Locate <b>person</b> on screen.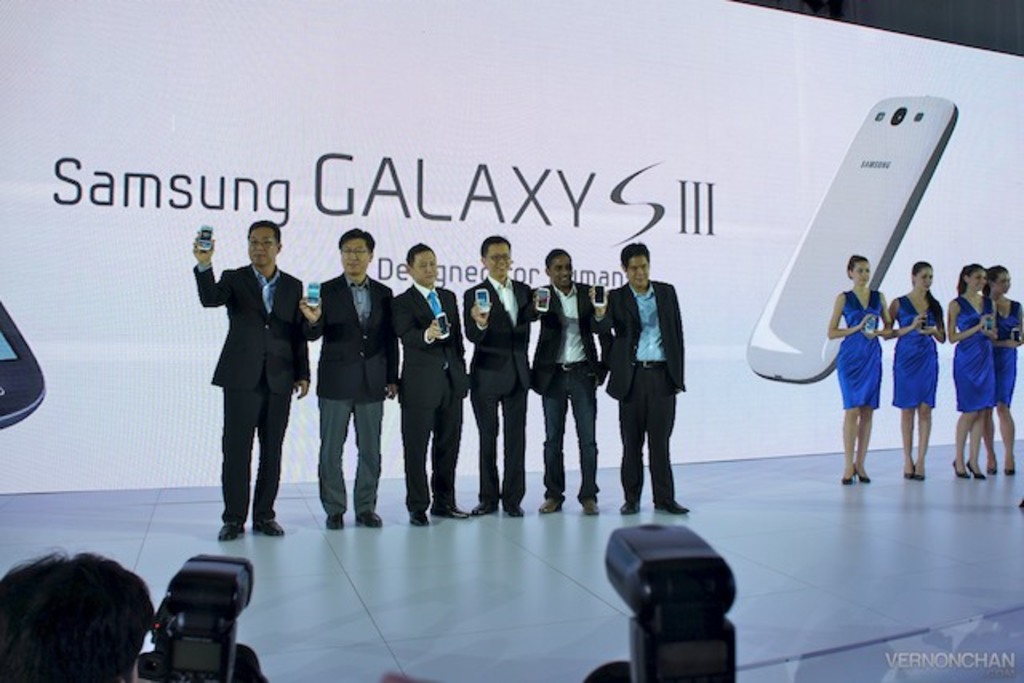
On screen at select_region(949, 256, 1002, 480).
